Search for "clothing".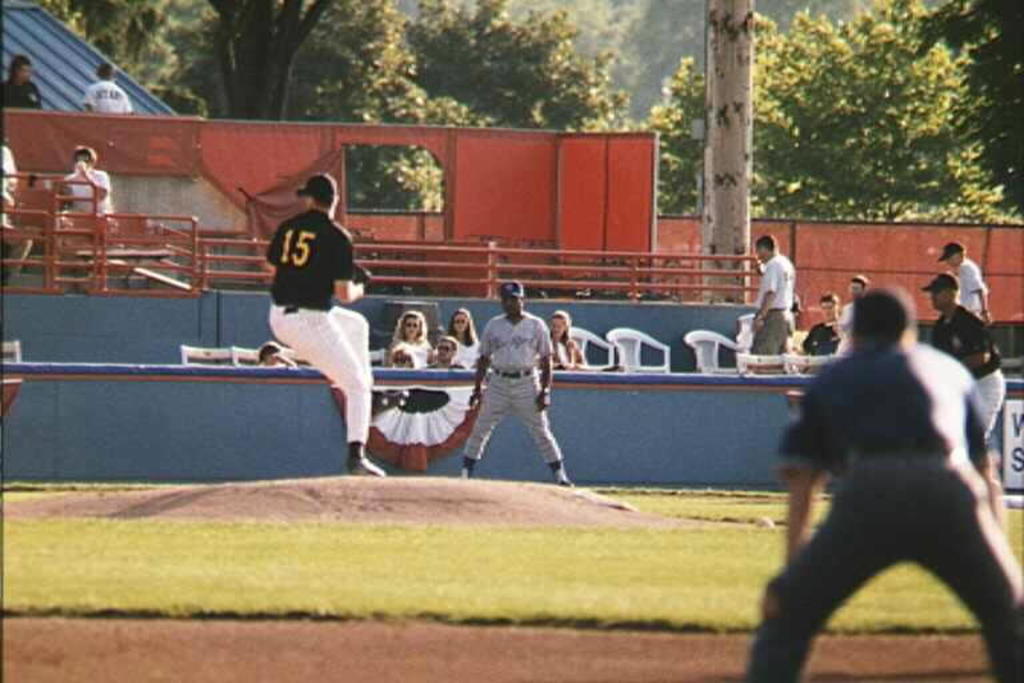
Found at {"x1": 460, "y1": 313, "x2": 564, "y2": 475}.
